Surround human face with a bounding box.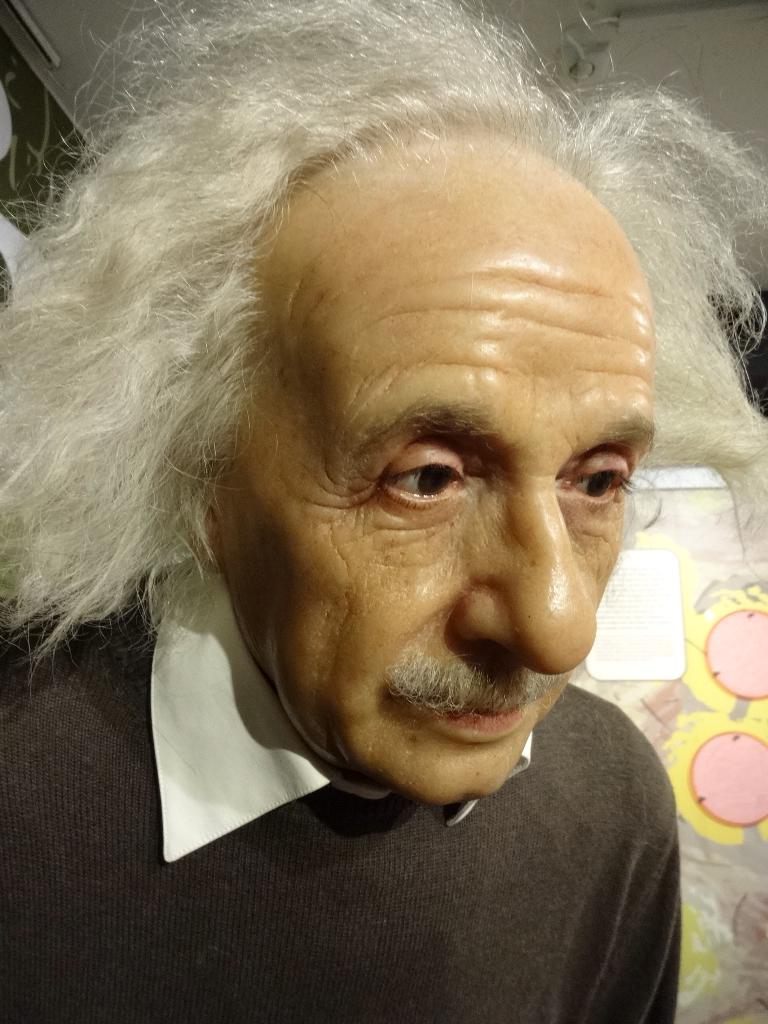
<bbox>210, 152, 651, 804</bbox>.
